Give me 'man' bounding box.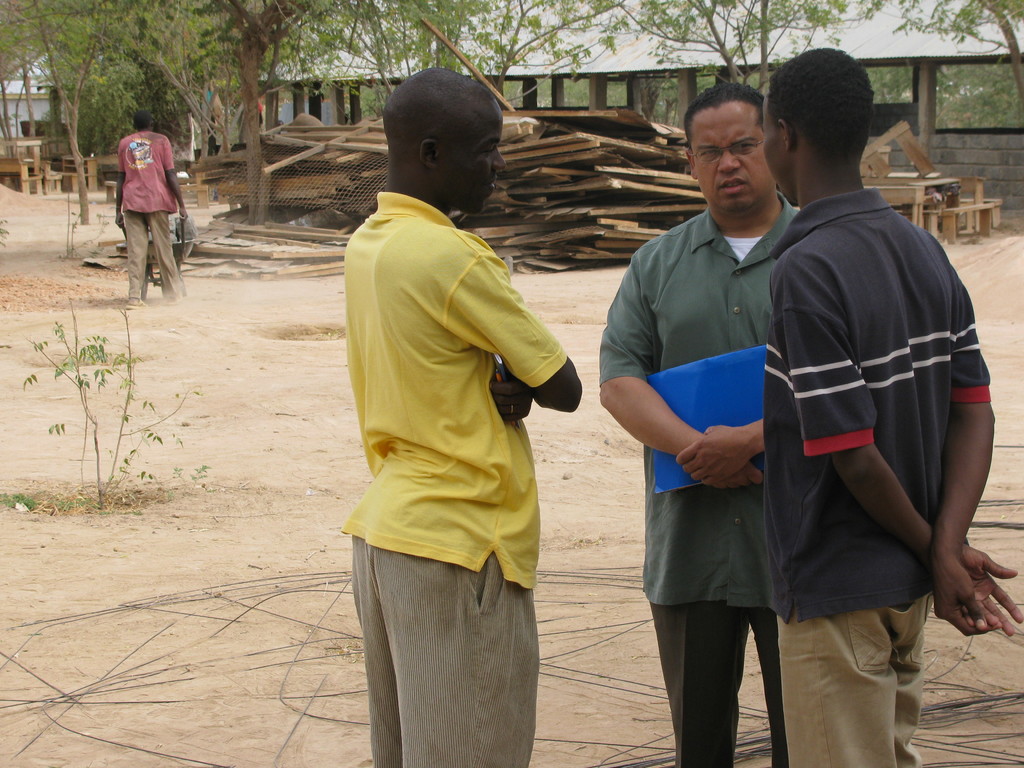
region(115, 109, 188, 309).
